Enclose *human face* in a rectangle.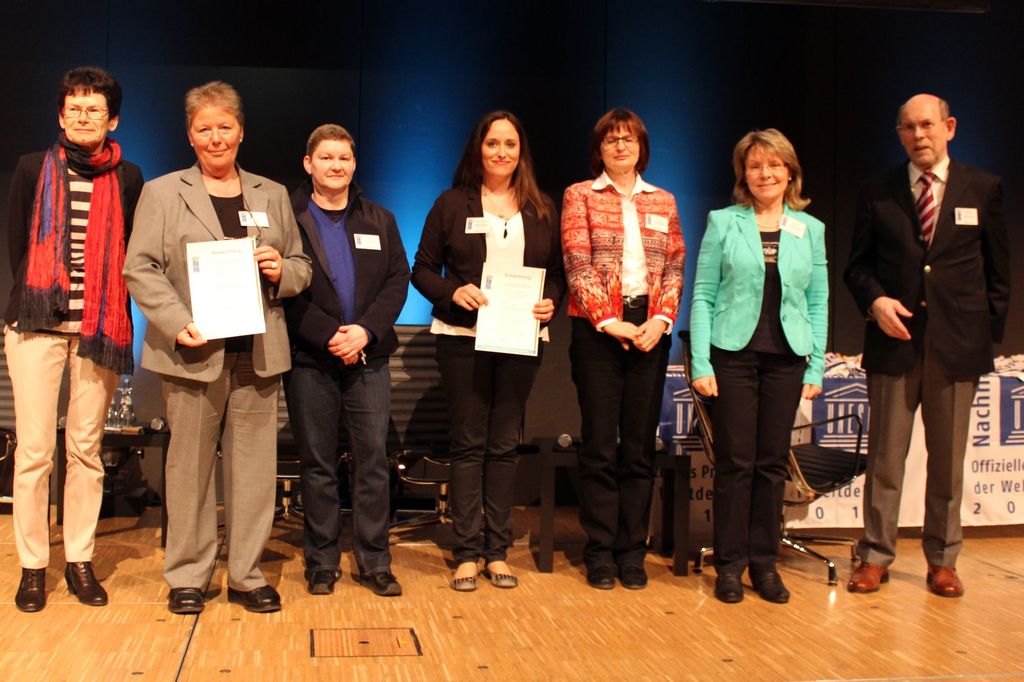
x1=192, y1=107, x2=238, y2=164.
